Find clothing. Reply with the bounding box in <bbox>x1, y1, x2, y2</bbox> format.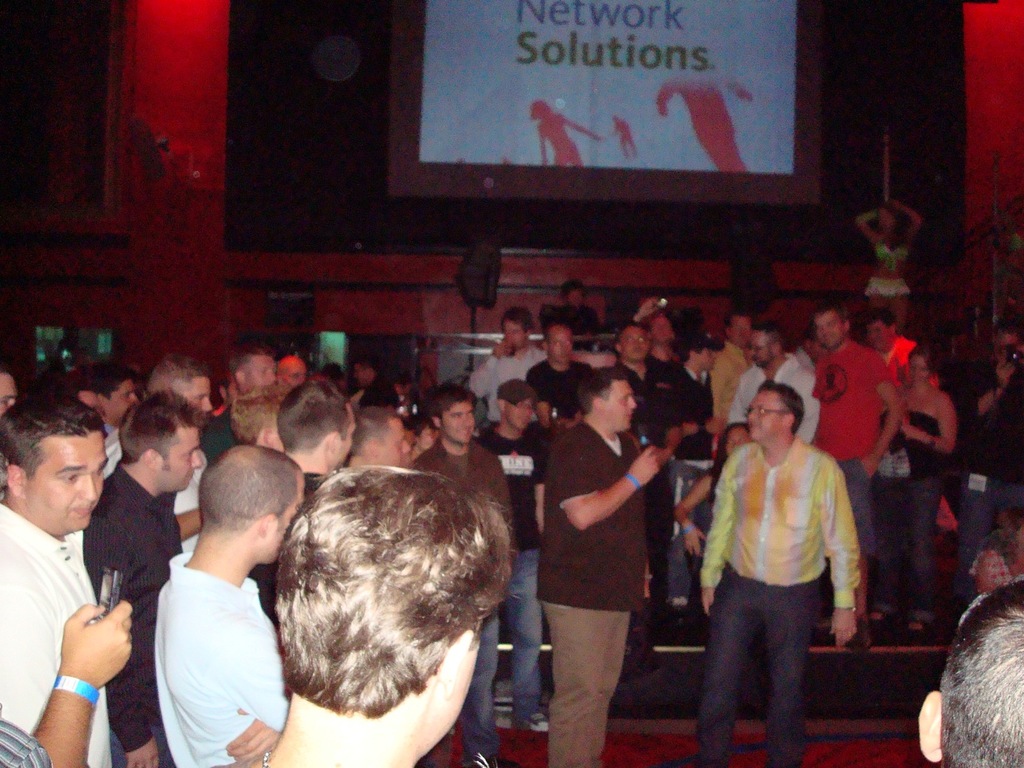
<bbox>730, 352, 815, 444</bbox>.
